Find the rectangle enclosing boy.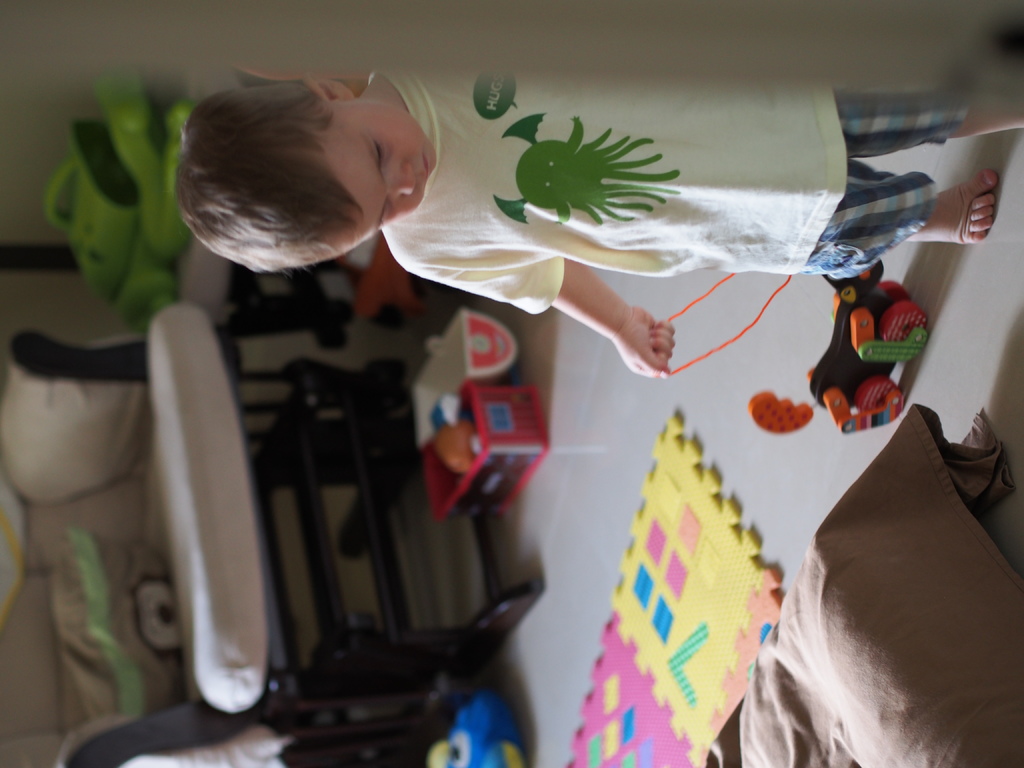
176 65 1023 372.
